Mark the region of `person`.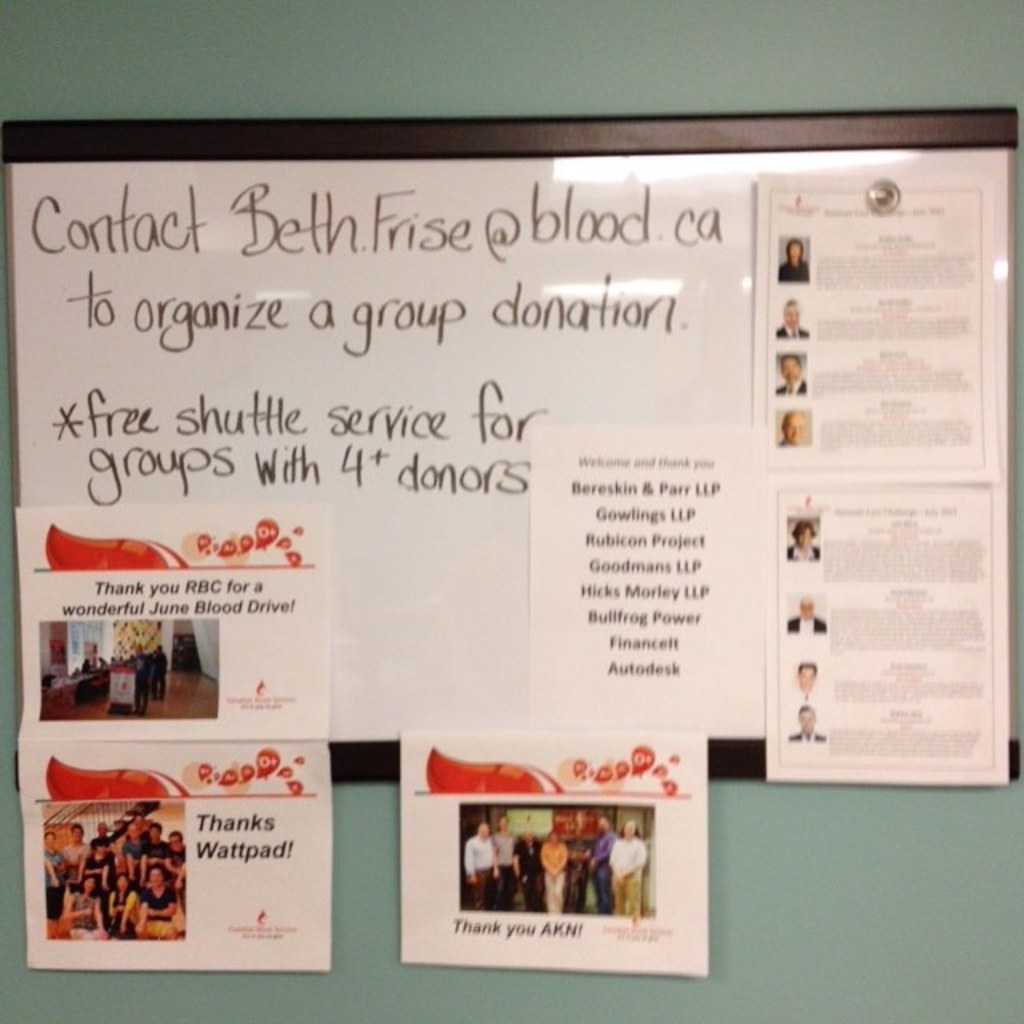
Region: box(773, 238, 808, 283).
